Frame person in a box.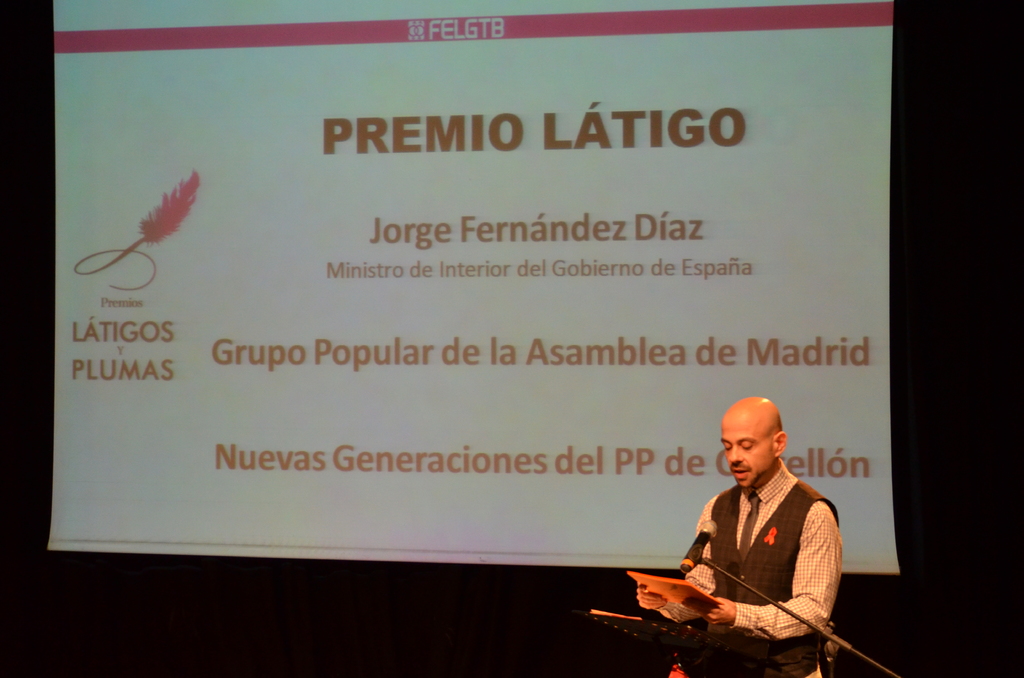
detection(680, 520, 716, 575).
